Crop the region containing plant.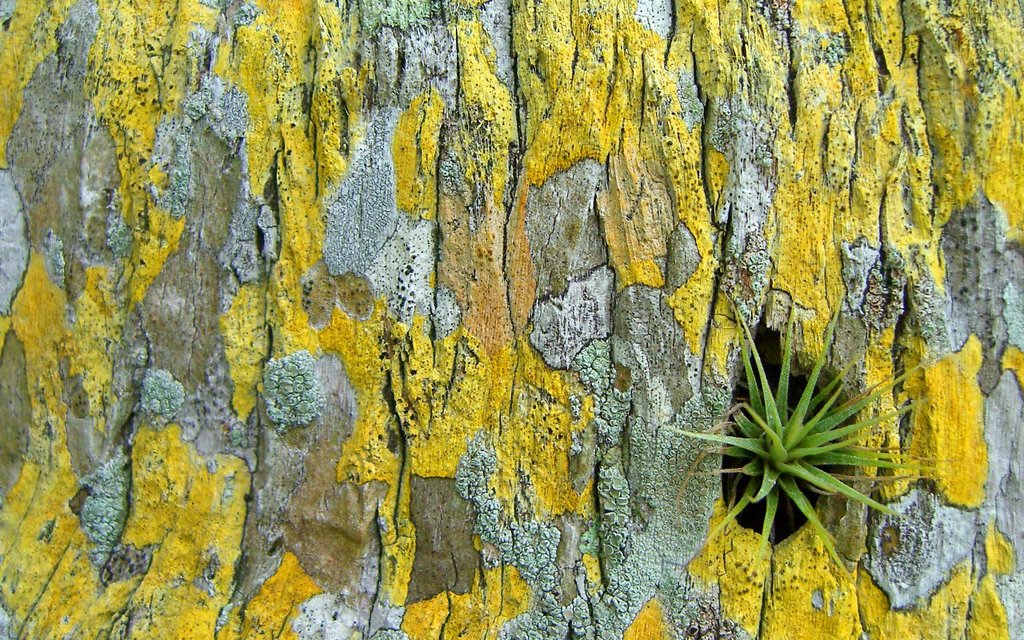
Crop region: left=642, top=291, right=944, bottom=596.
